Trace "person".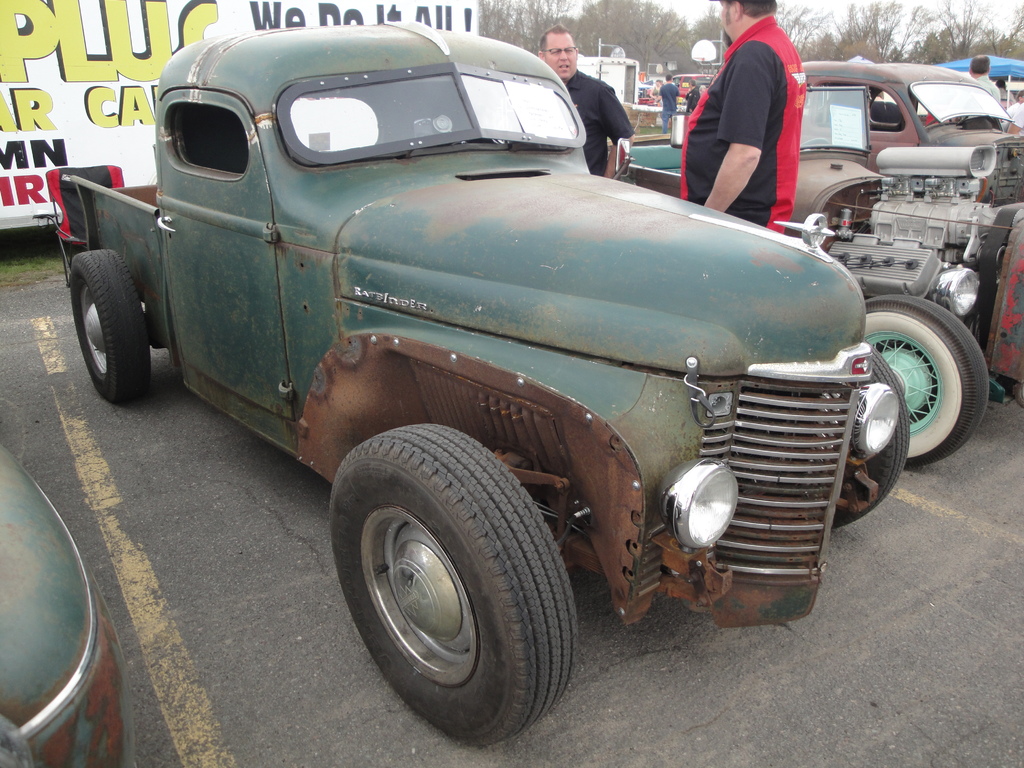
Traced to 967,51,1000,108.
